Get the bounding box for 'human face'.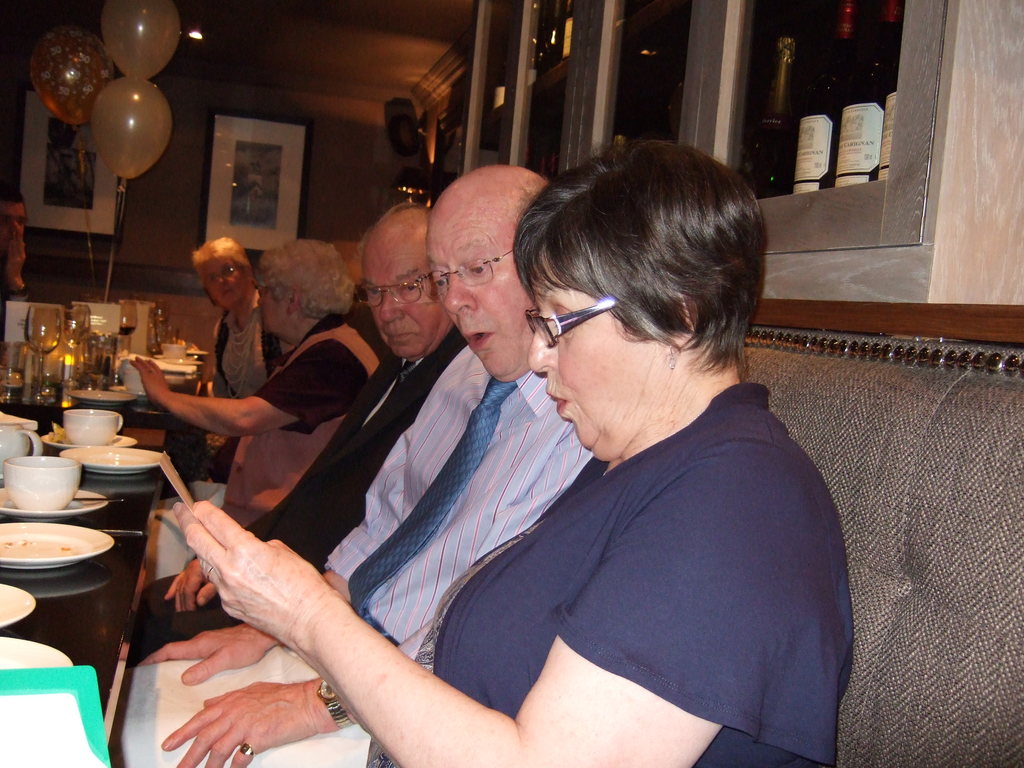
424:209:534:383.
